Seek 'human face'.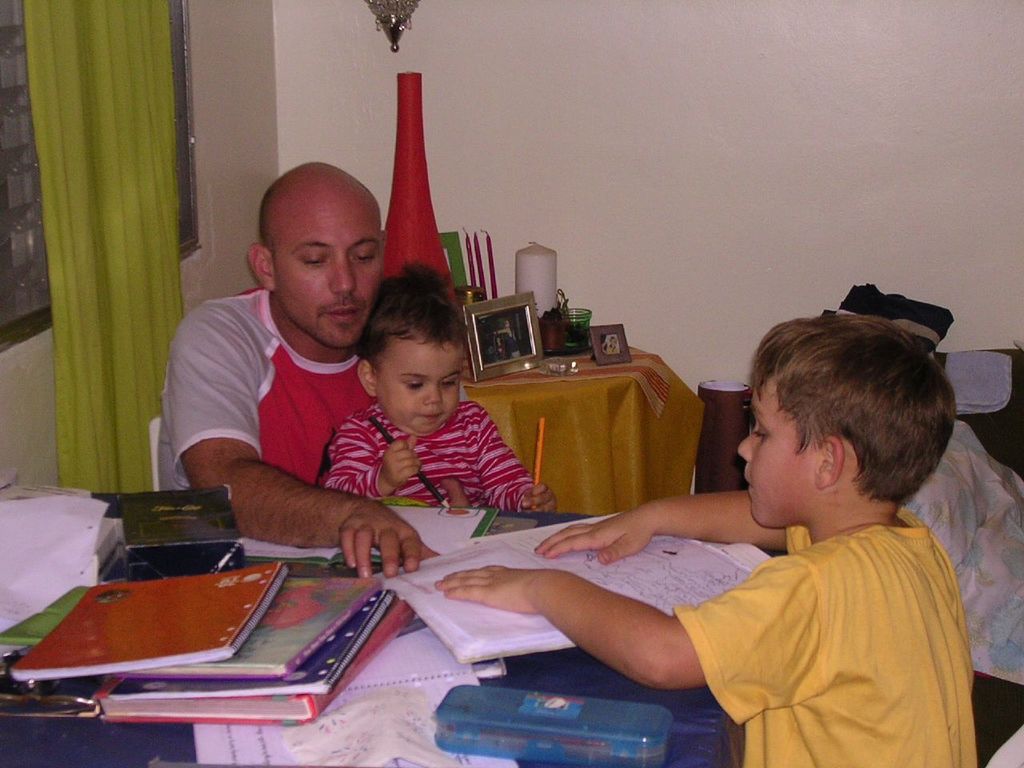
crop(375, 342, 465, 438).
